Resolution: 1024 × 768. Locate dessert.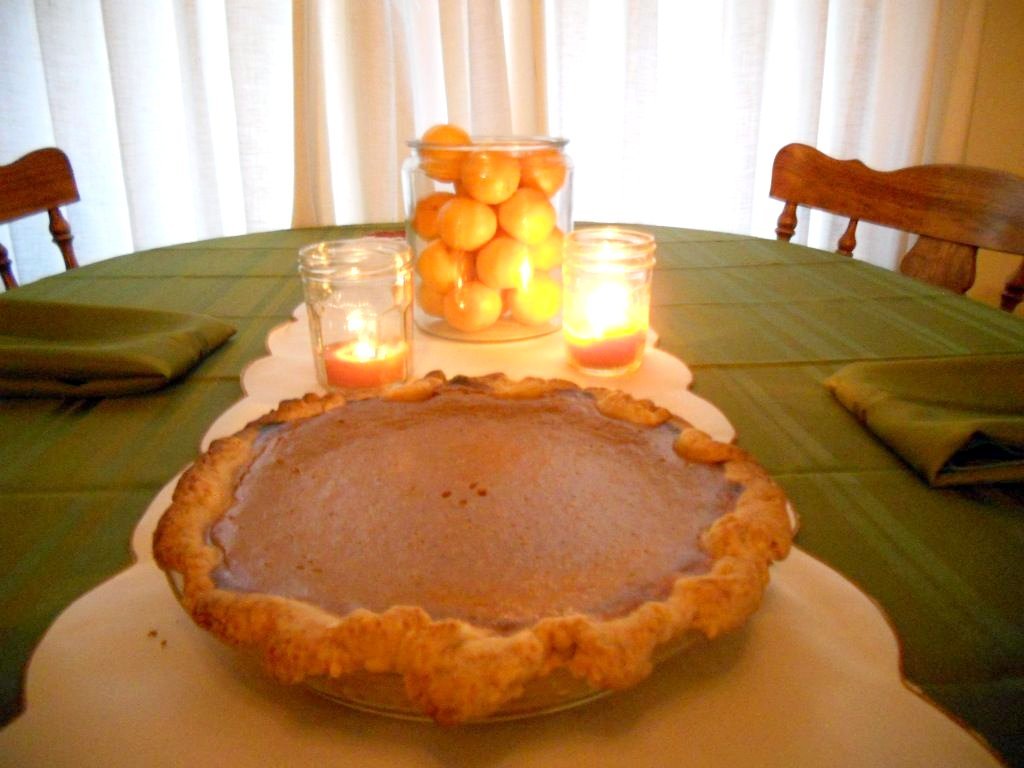
154,368,797,726.
